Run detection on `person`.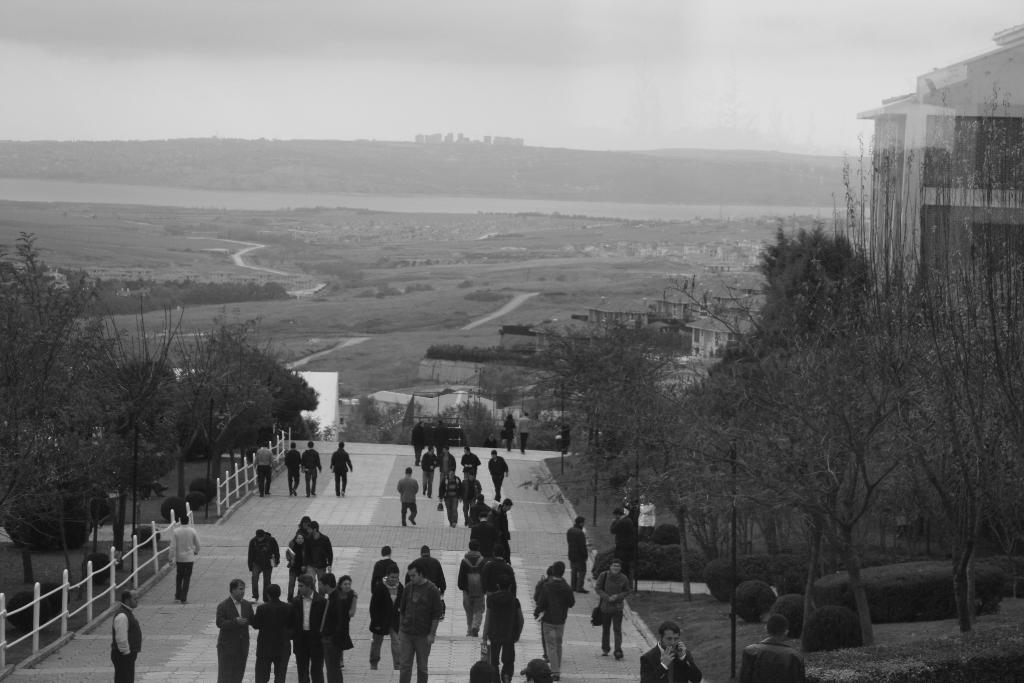
Result: [left=332, top=437, right=355, bottom=497].
